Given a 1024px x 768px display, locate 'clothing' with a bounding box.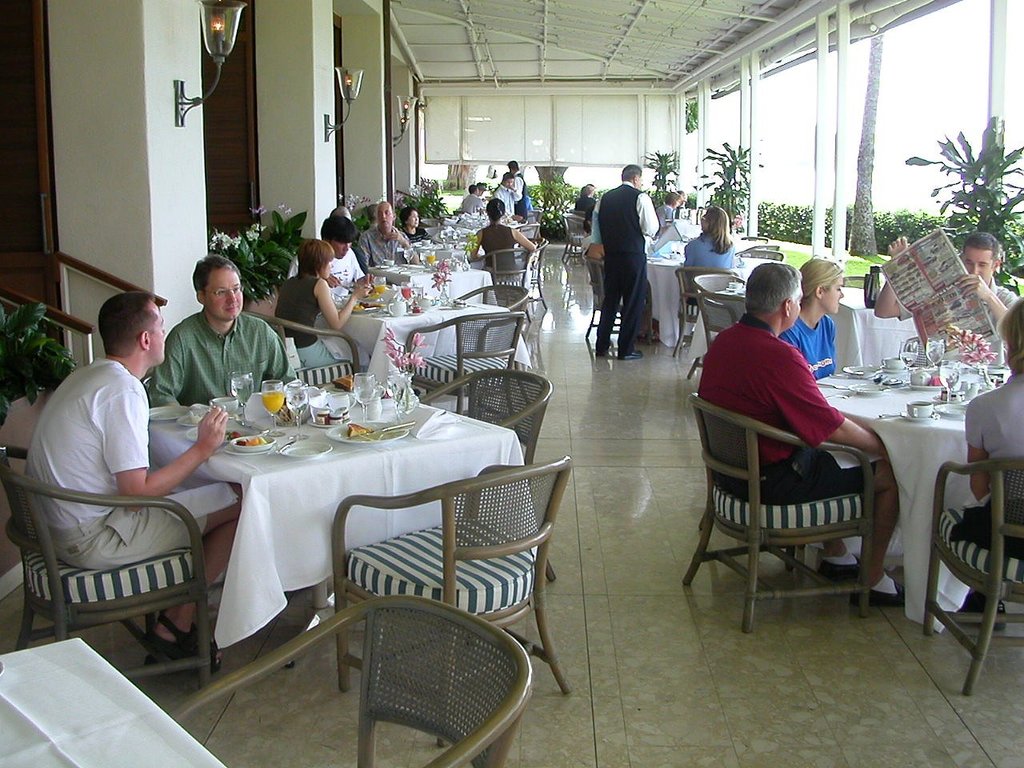
Located: select_region(478, 219, 518, 279).
